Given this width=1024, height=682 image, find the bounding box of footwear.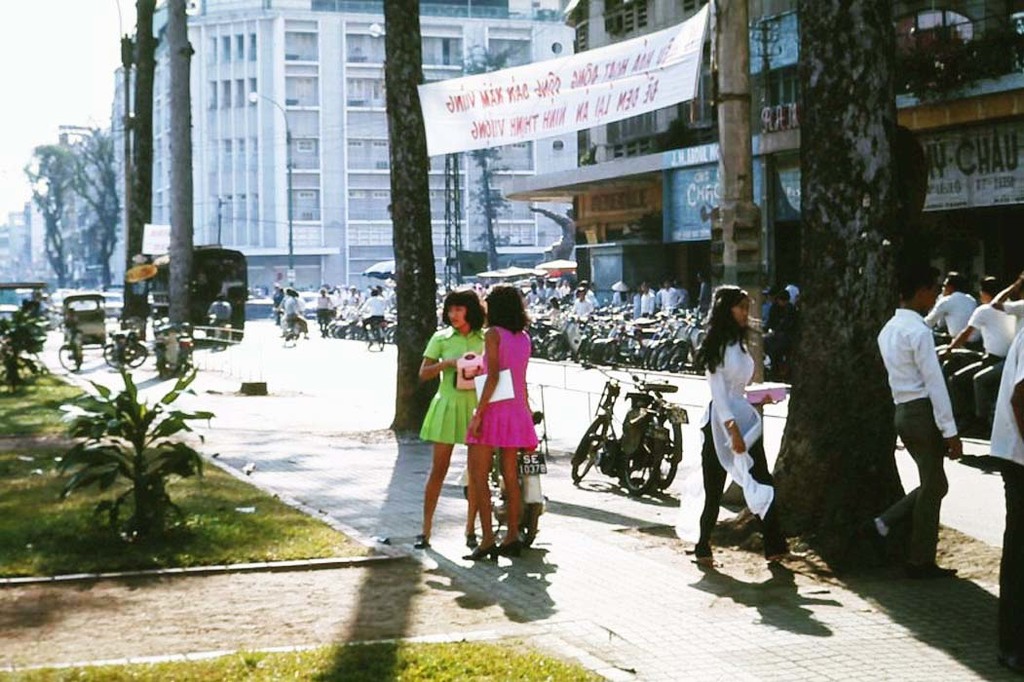
416:534:447:547.
